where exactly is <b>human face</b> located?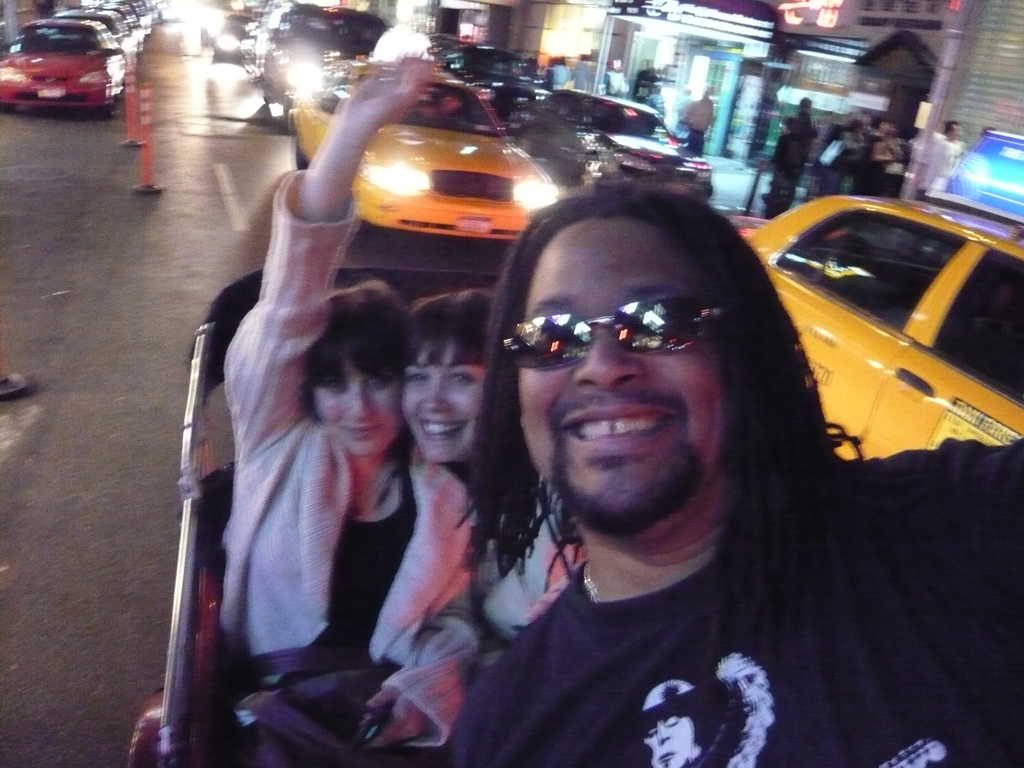
Its bounding box is region(400, 336, 488, 463).
